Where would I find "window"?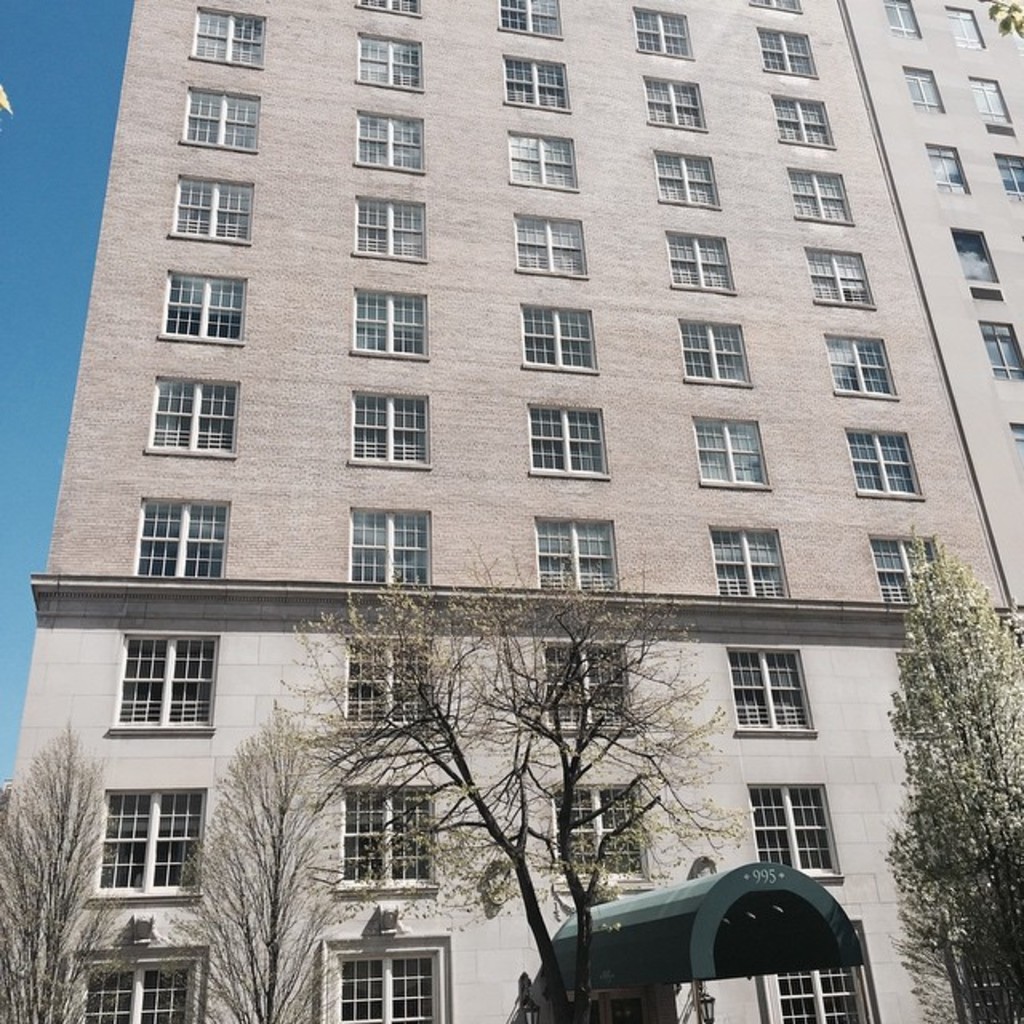
At [725, 650, 810, 733].
